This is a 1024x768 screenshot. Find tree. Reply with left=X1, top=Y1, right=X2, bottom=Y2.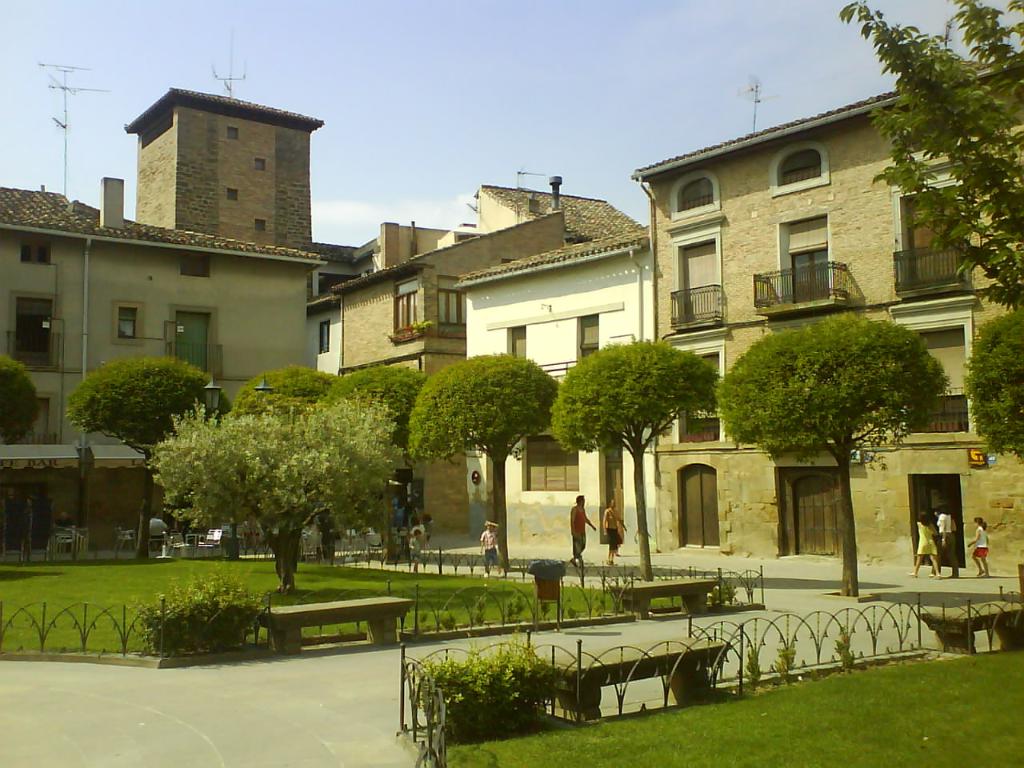
left=966, top=310, right=1023, bottom=462.
